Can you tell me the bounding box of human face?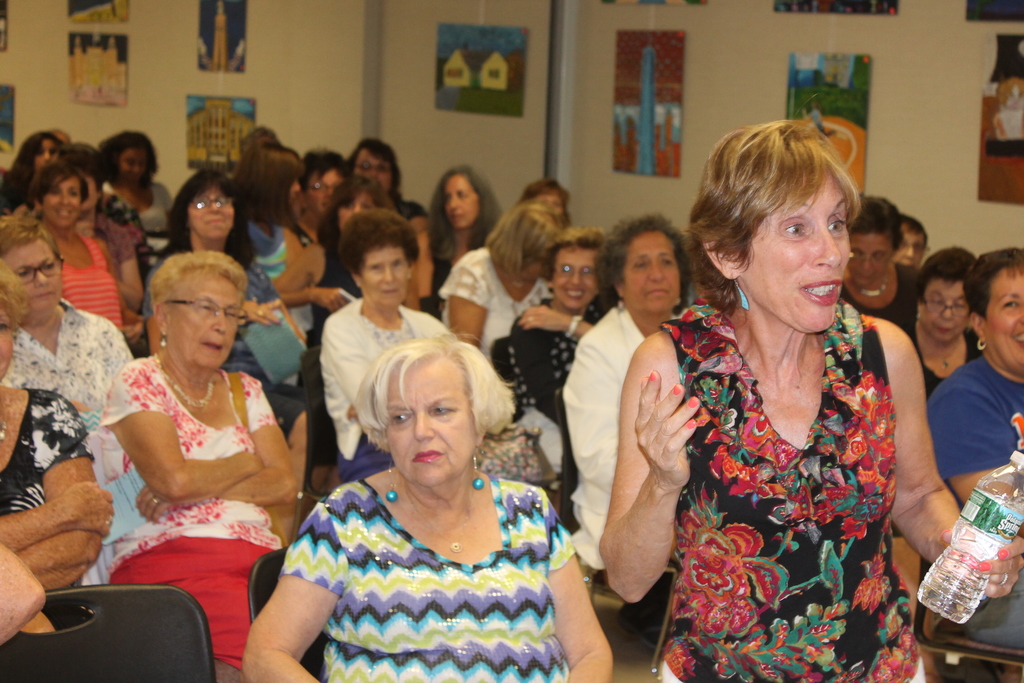
[115, 142, 150, 186].
